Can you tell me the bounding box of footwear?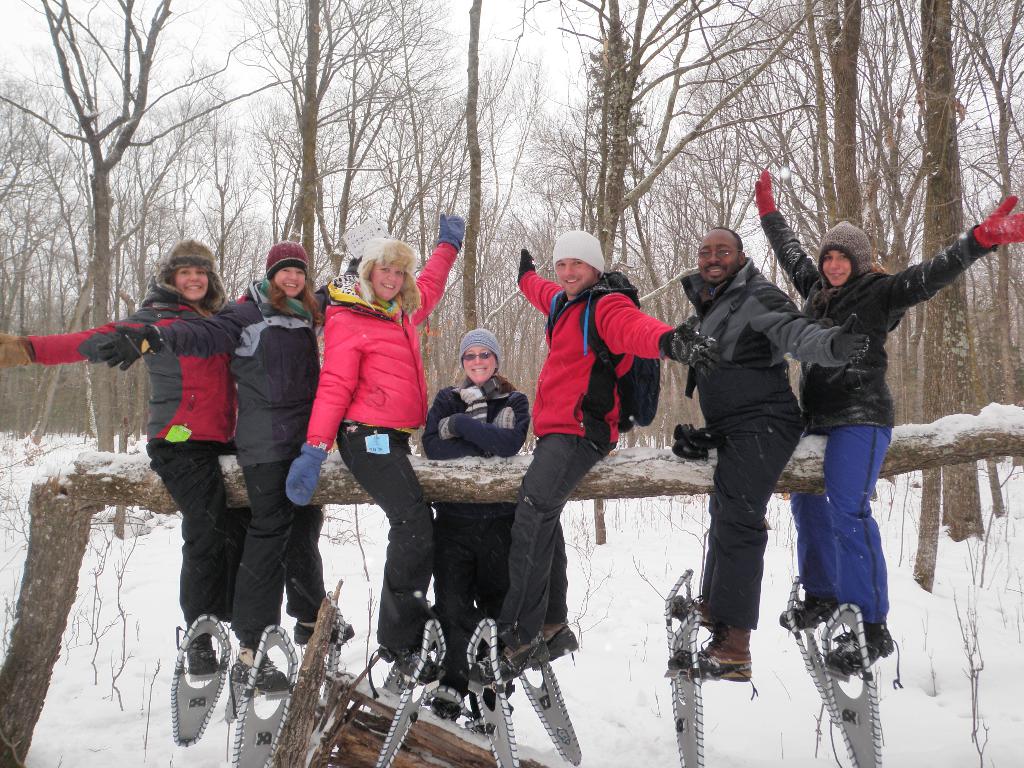
box(780, 588, 841, 631).
